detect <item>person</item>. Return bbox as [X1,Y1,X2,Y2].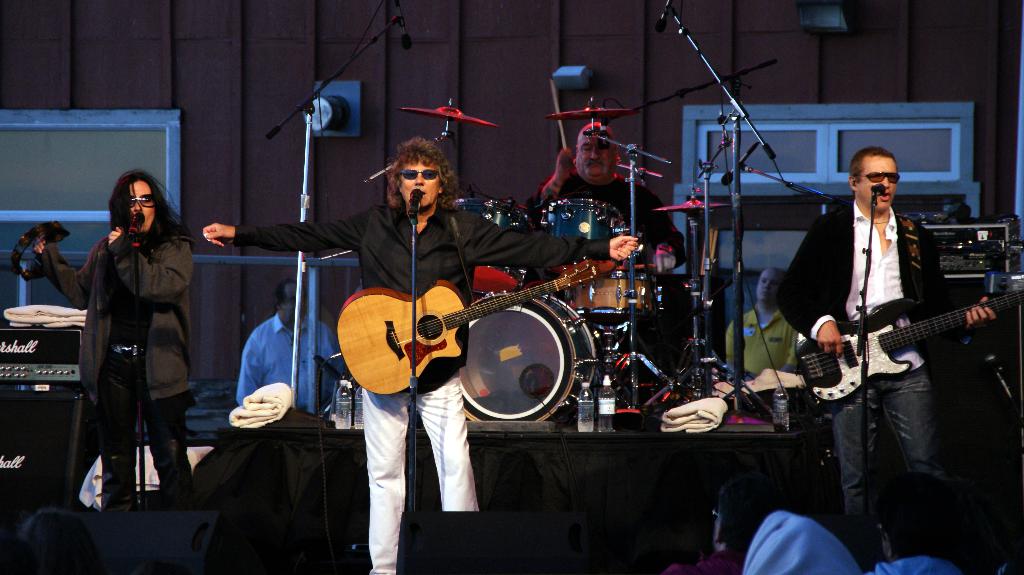
[720,267,799,389].
